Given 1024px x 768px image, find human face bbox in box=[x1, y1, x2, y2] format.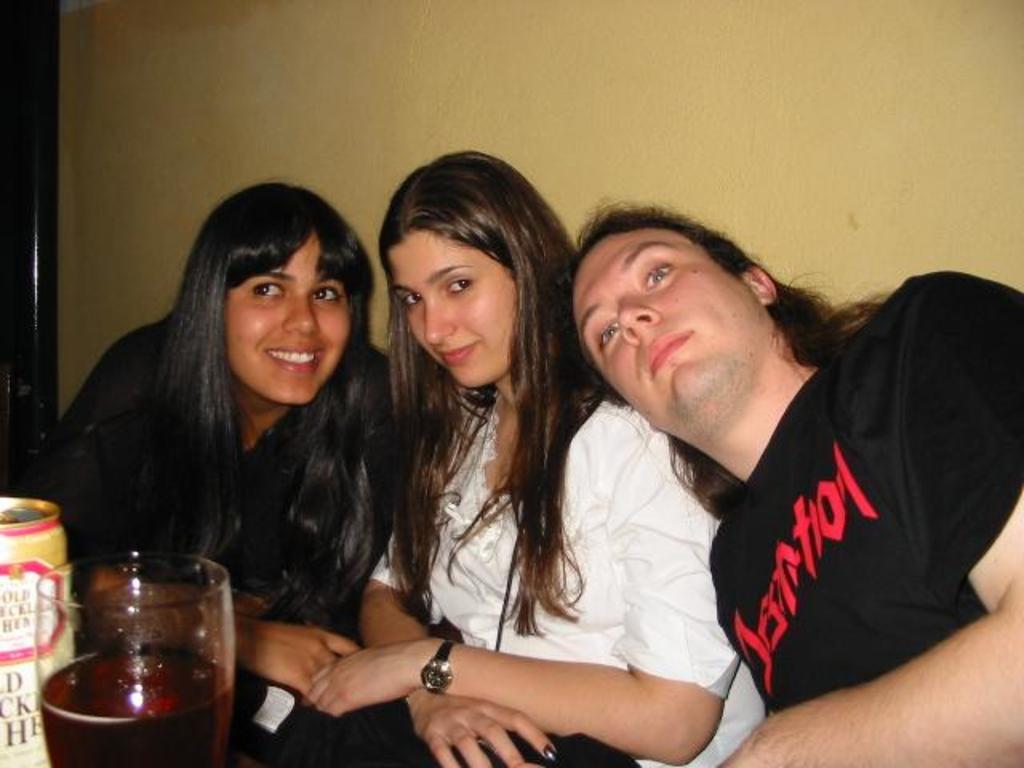
box=[387, 234, 512, 389].
